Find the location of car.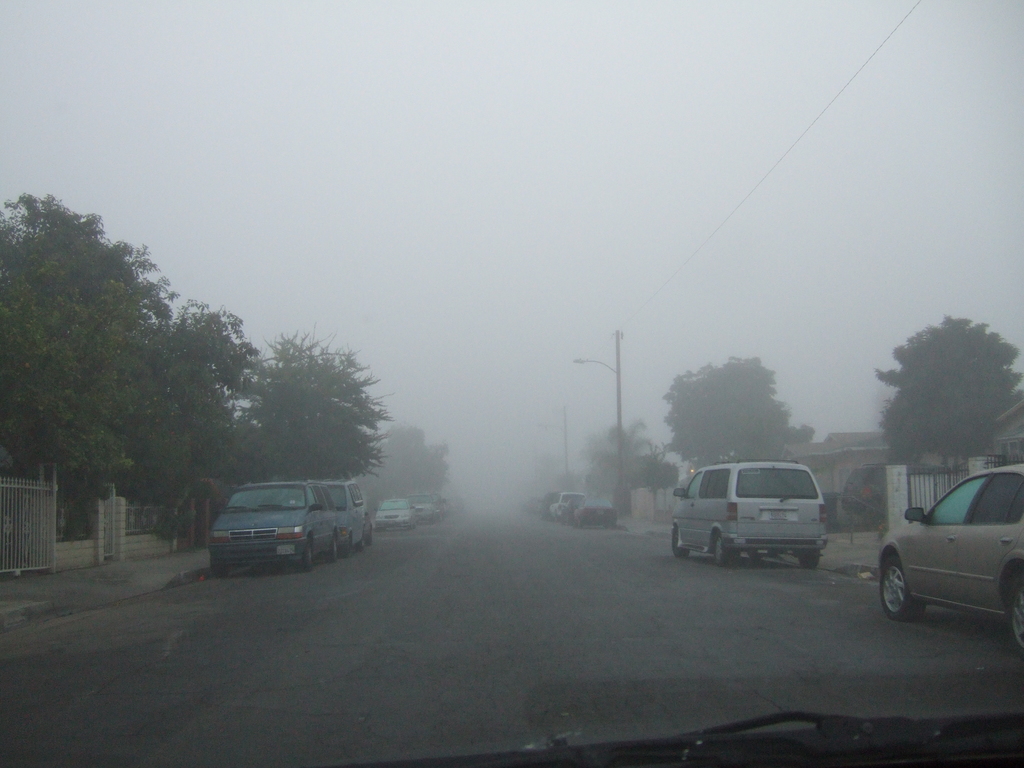
Location: [left=337, top=700, right=1023, bottom=767].
